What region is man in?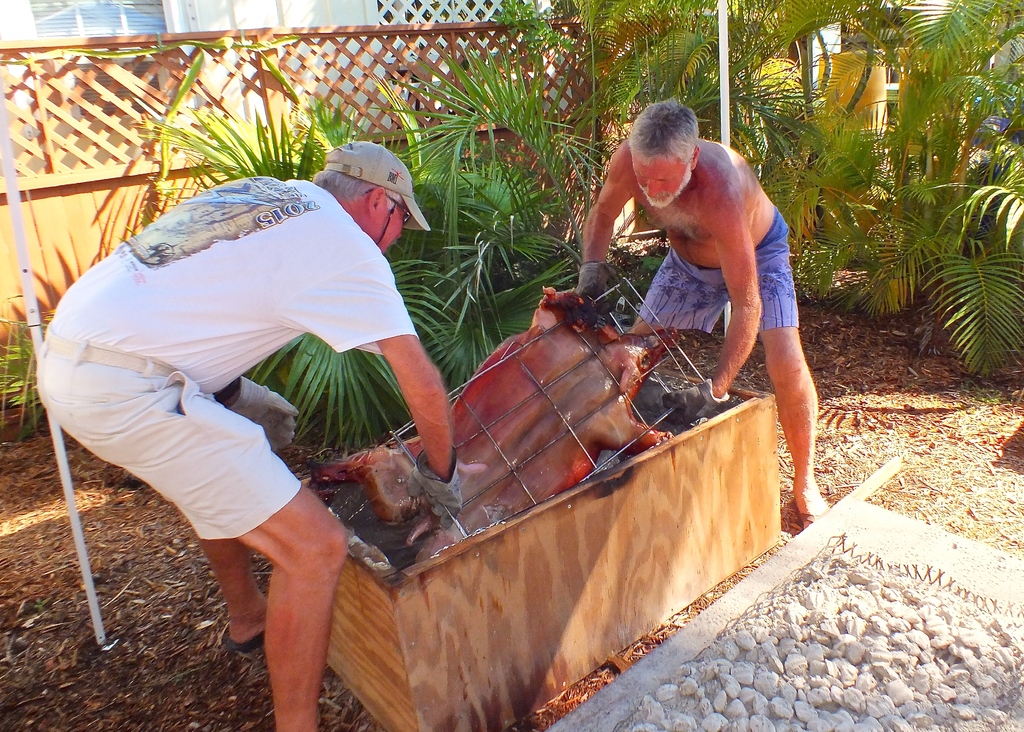
rect(557, 102, 824, 438).
